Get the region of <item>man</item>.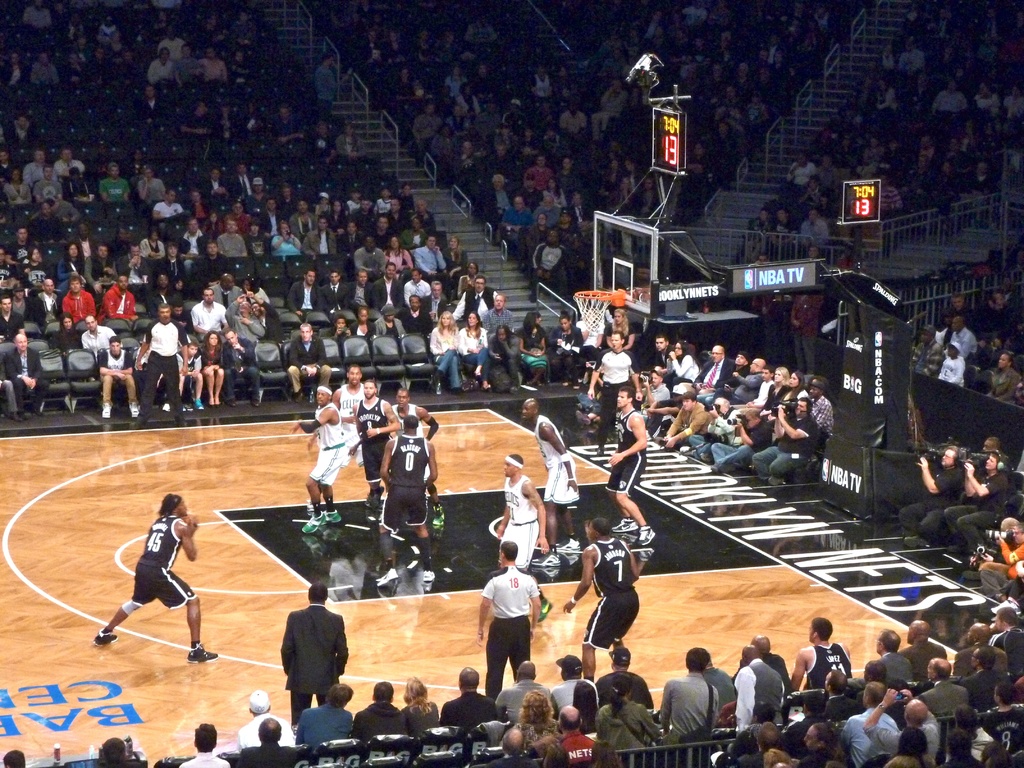
[left=13, top=0, right=46, bottom=31].
